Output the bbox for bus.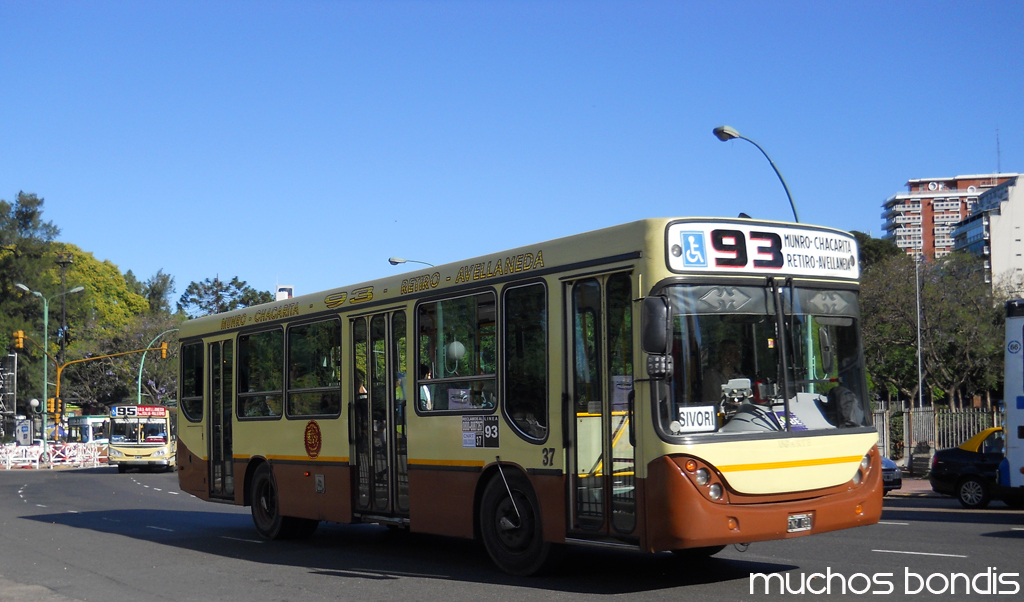
[left=66, top=414, right=107, bottom=444].
